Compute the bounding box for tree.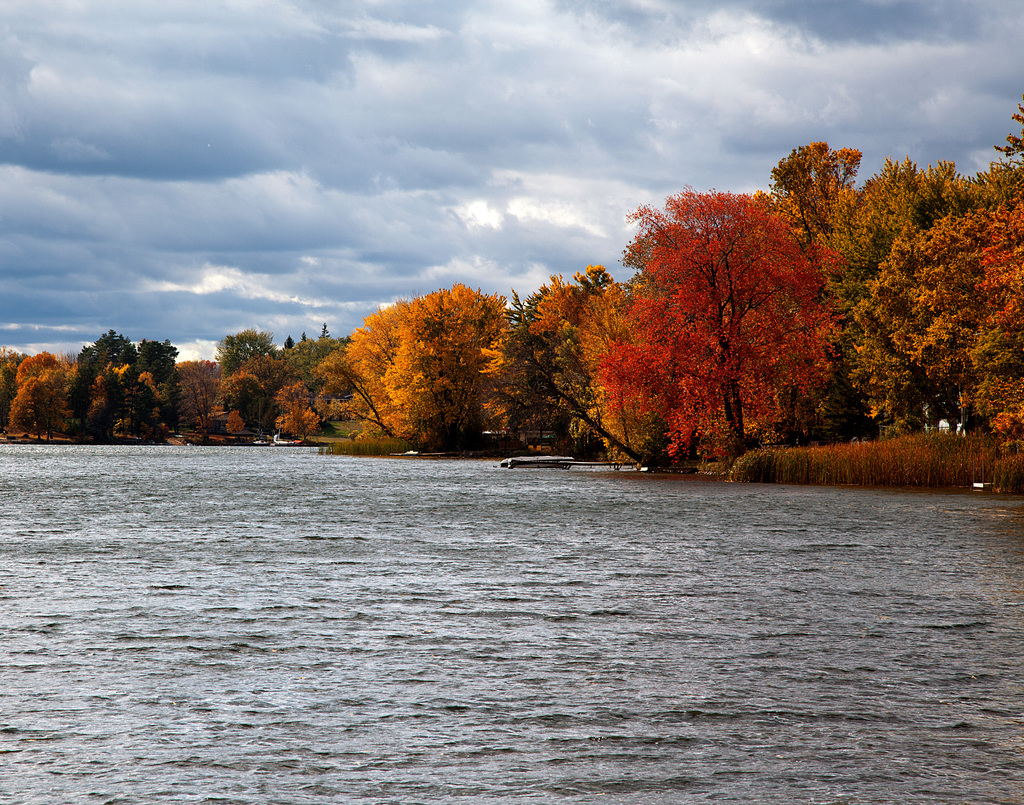
[15, 352, 66, 380].
